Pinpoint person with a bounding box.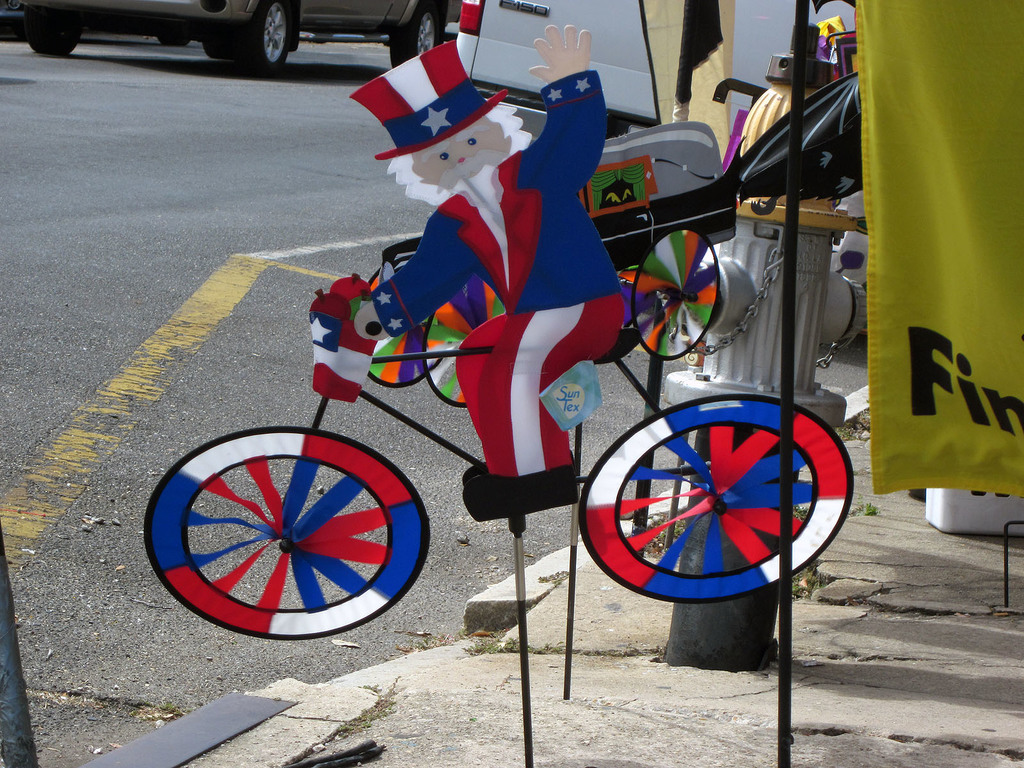
[x1=353, y1=21, x2=632, y2=524].
